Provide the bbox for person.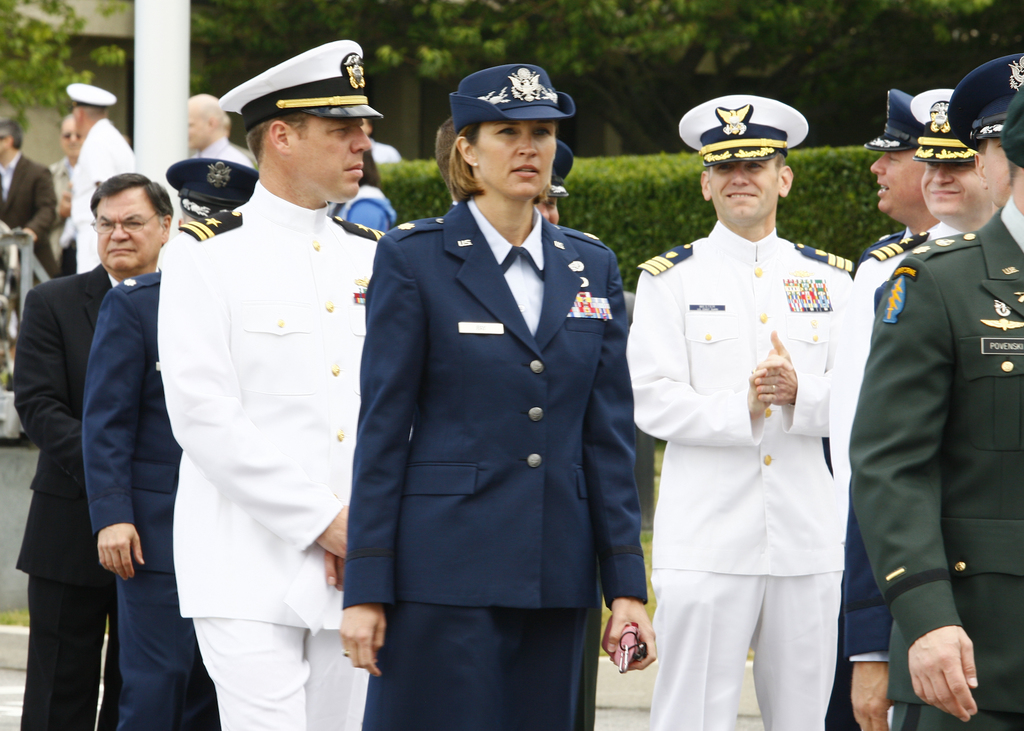
bbox=(80, 153, 262, 730).
